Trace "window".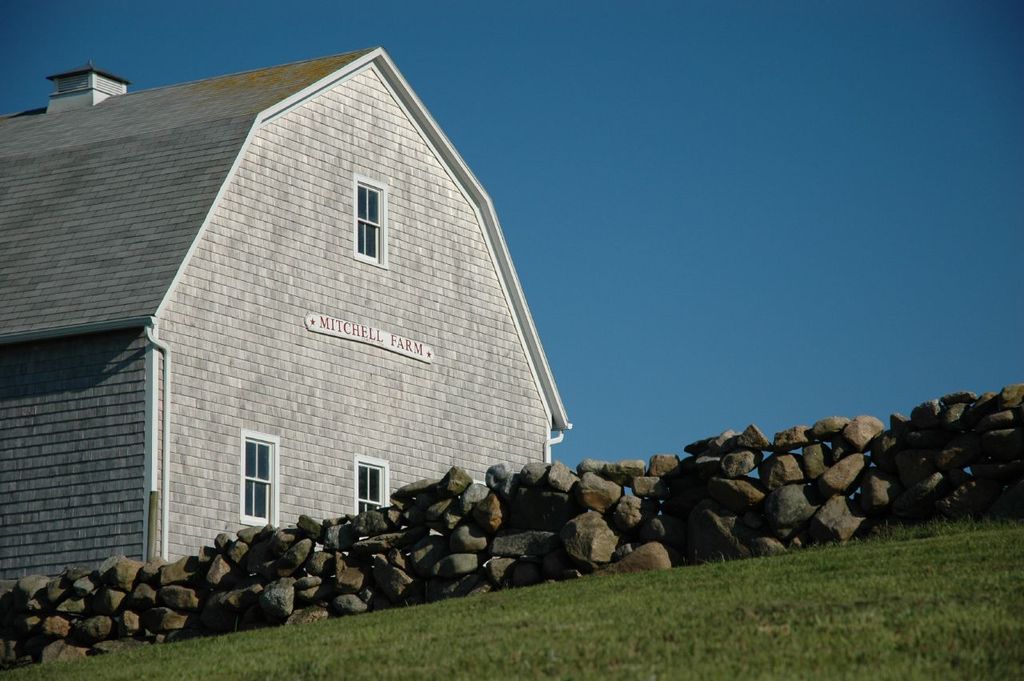
Traced to (left=238, top=429, right=282, bottom=525).
